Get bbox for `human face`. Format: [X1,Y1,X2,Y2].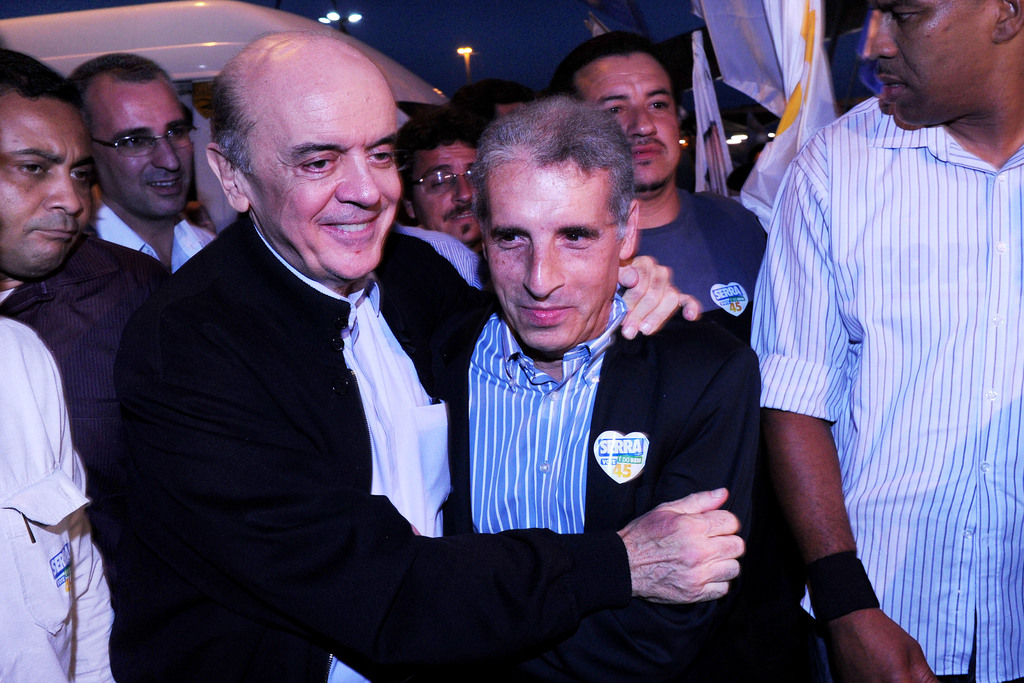
[414,145,481,243].
